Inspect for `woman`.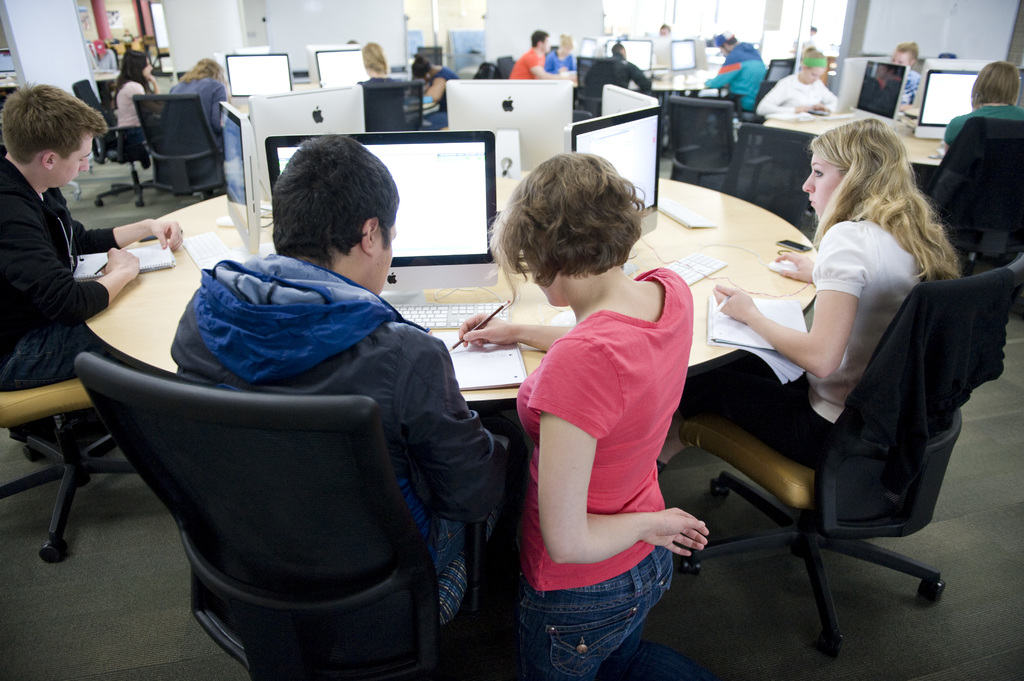
Inspection: 545, 31, 575, 81.
